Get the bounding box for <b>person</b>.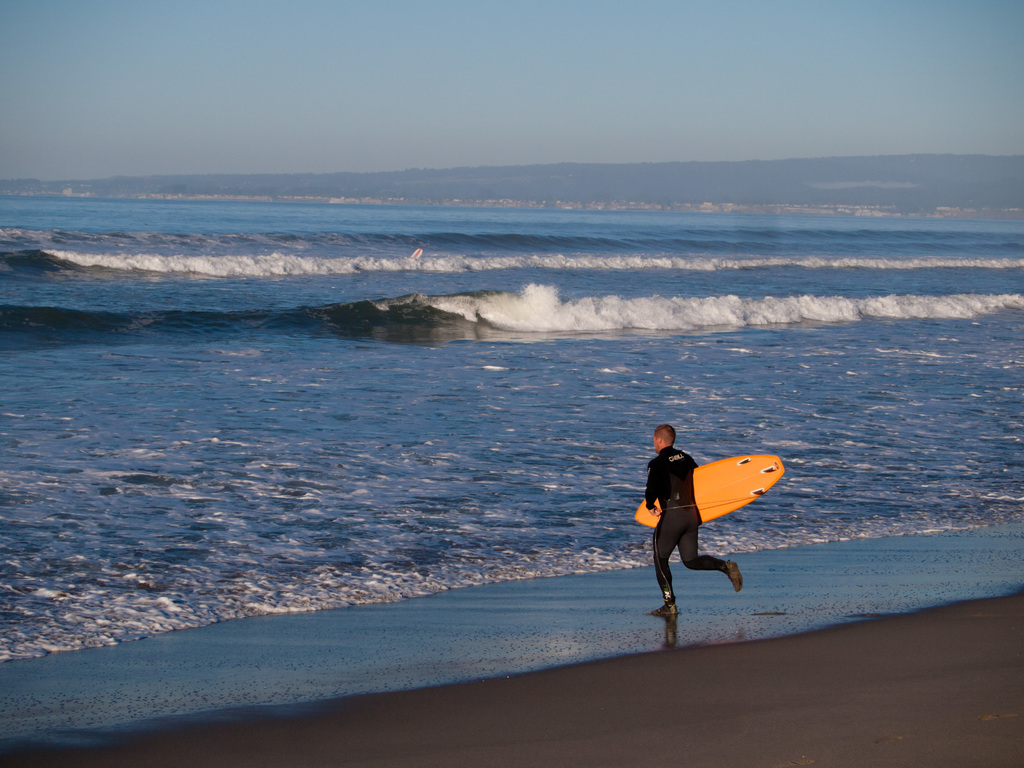
637:419:749:628.
